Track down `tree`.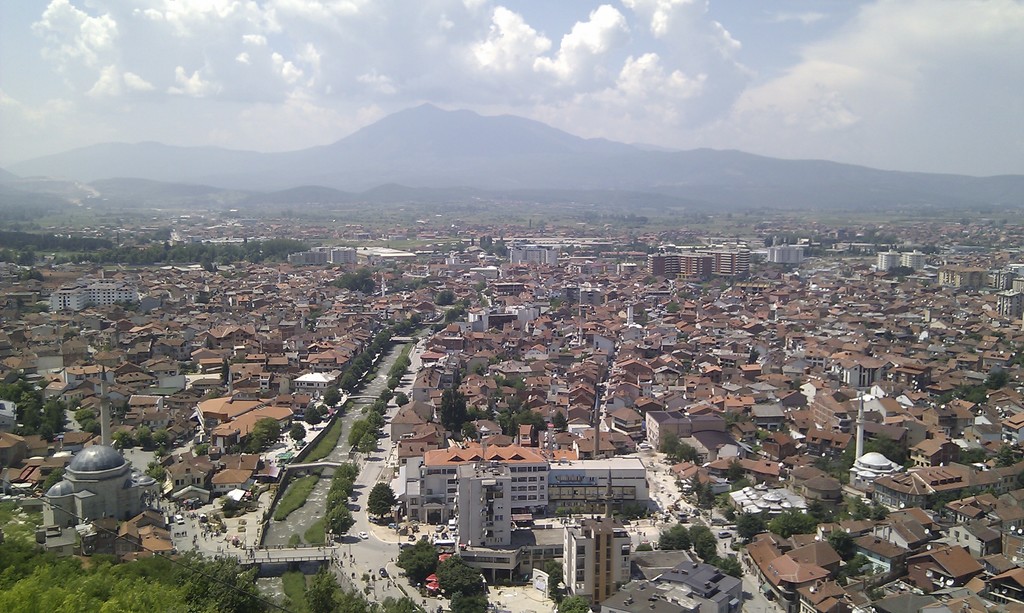
Tracked to pyautogui.locateOnScreen(767, 511, 813, 539).
